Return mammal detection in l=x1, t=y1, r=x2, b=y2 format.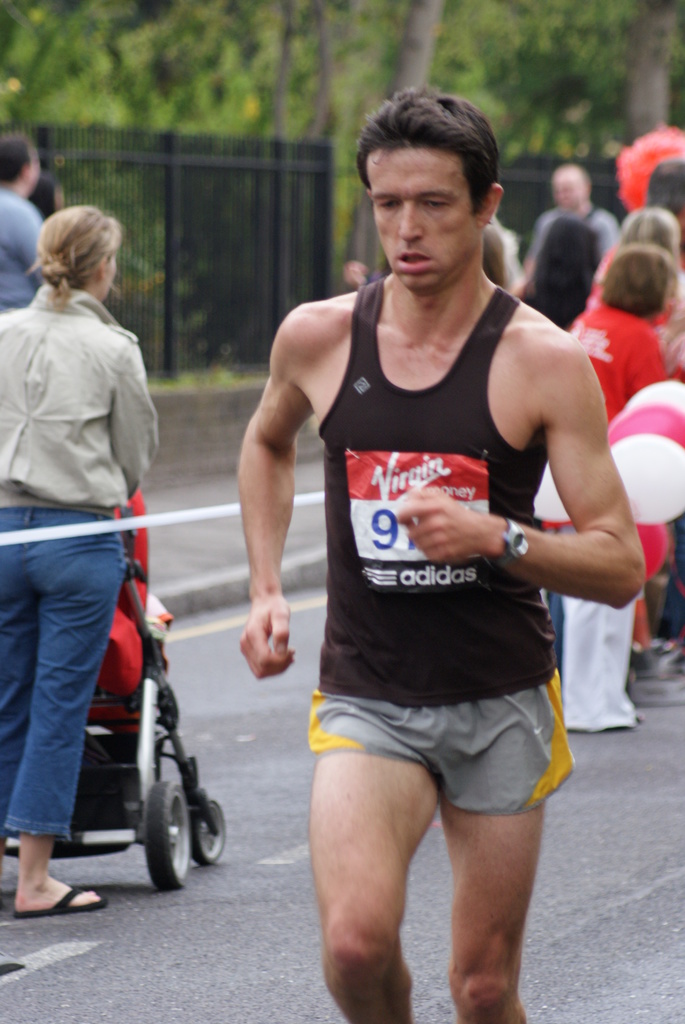
l=0, t=204, r=161, b=916.
